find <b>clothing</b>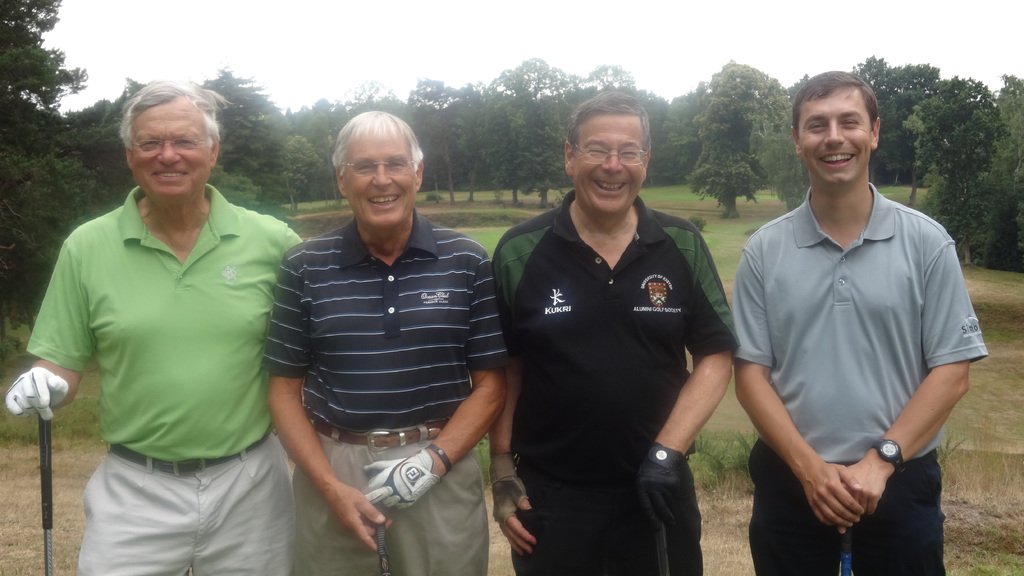
x1=22 y1=181 x2=306 y2=575
